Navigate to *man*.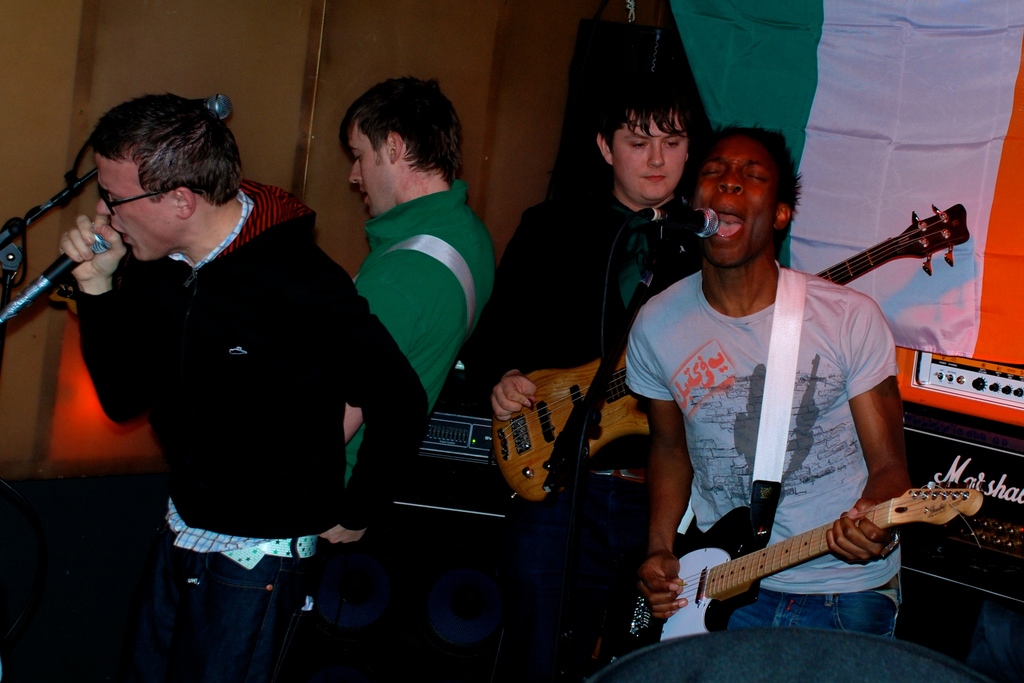
Navigation target: rect(49, 79, 419, 641).
